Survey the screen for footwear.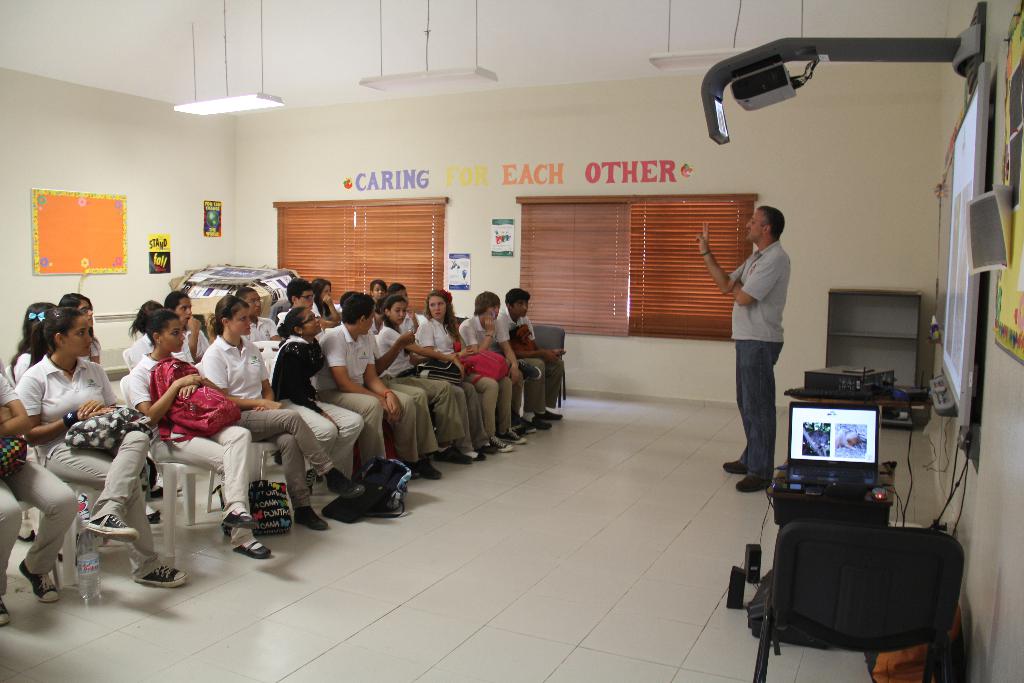
Survey found: bbox=(327, 467, 365, 498).
